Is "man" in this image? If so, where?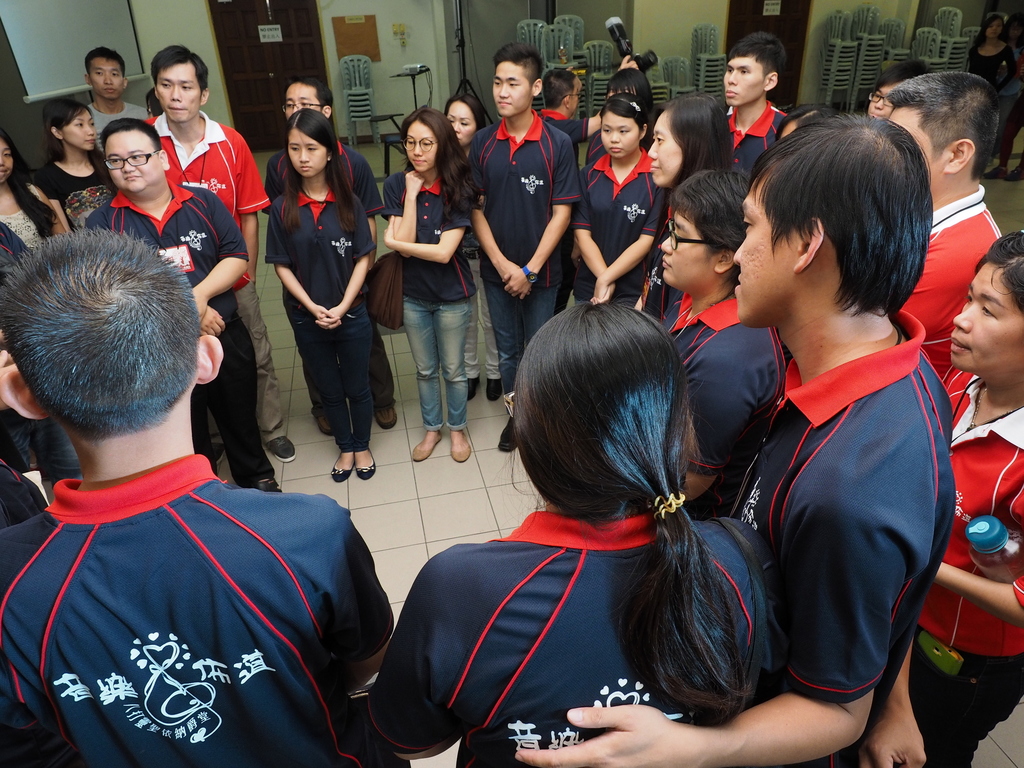
Yes, at bbox=[463, 44, 575, 454].
